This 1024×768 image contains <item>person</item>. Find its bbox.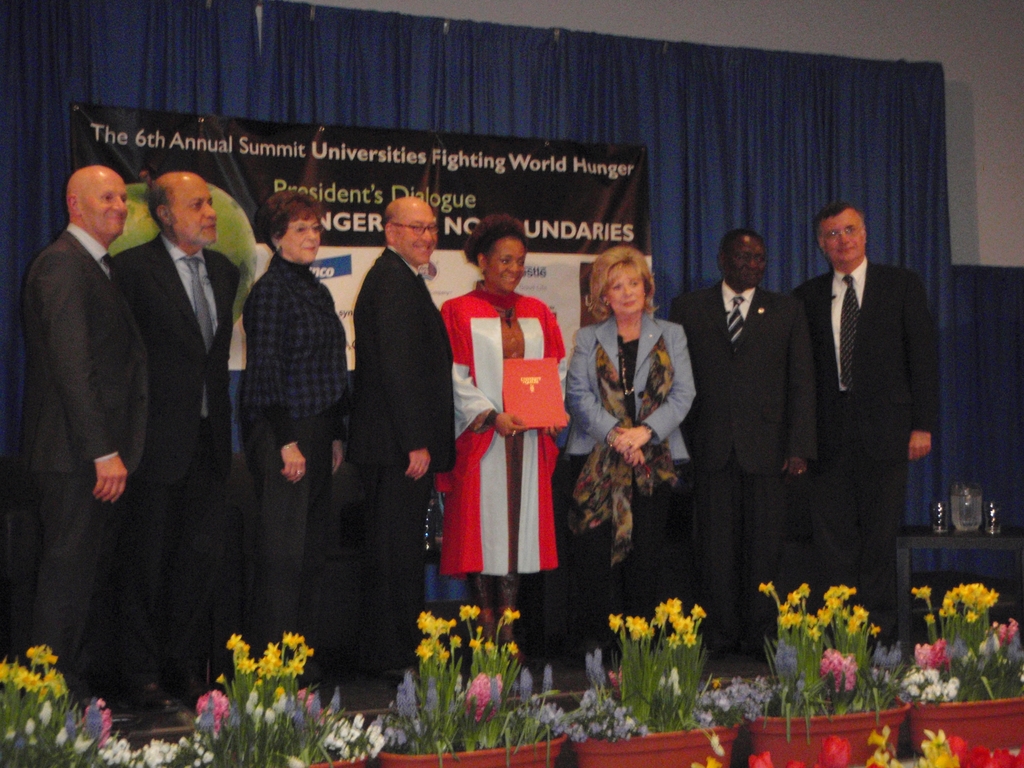
box=[349, 198, 454, 687].
